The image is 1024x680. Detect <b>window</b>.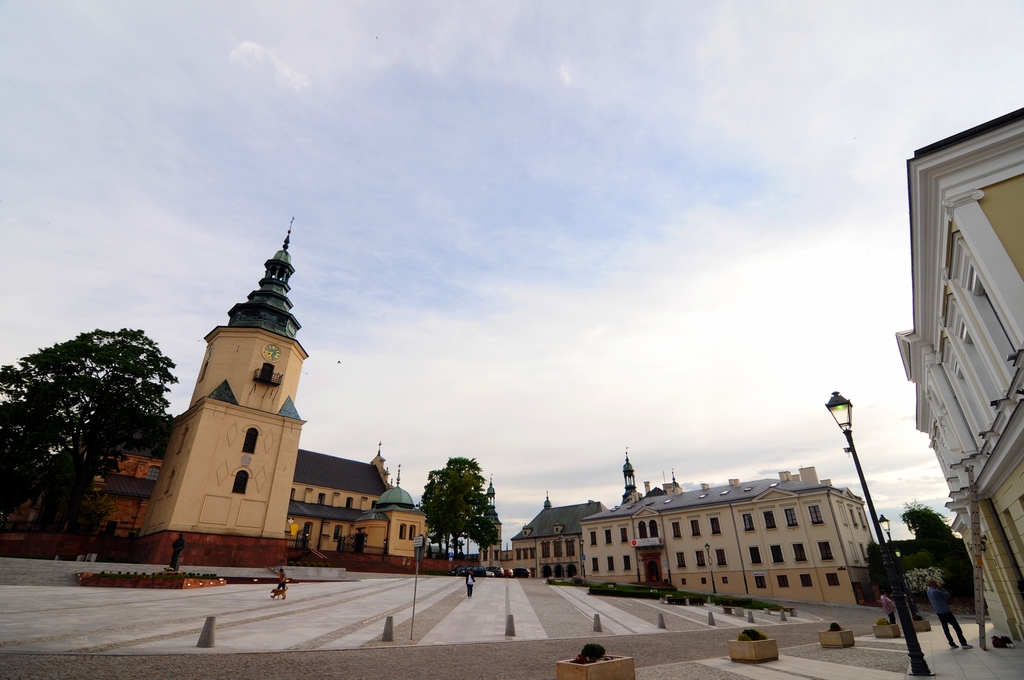
Detection: [748, 549, 762, 568].
